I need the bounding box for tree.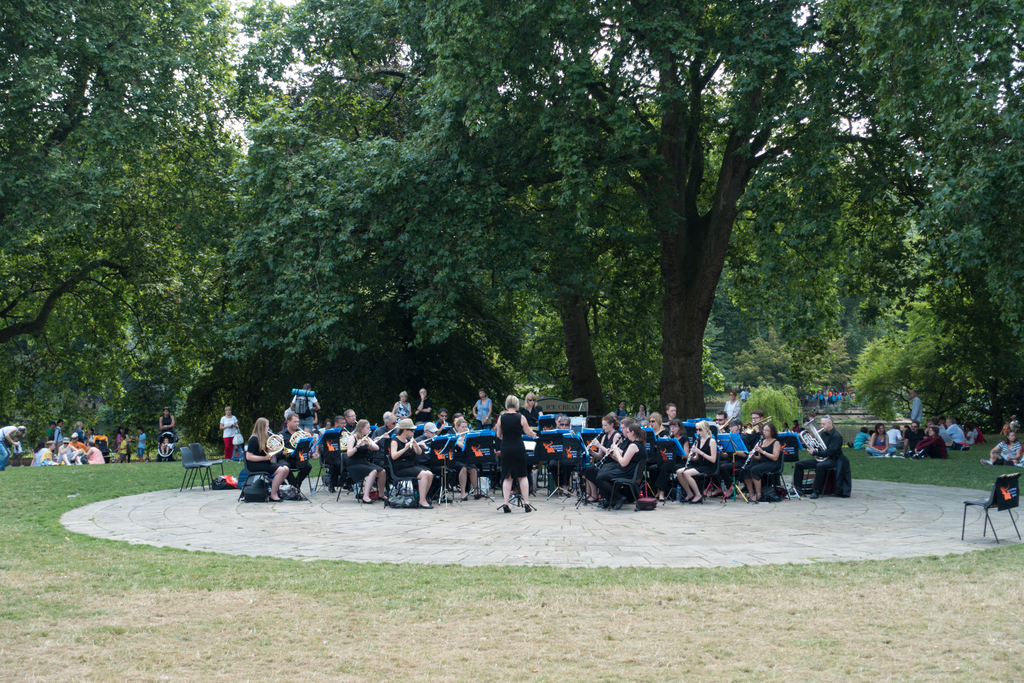
Here it is: x1=834 y1=2 x2=1023 y2=441.
